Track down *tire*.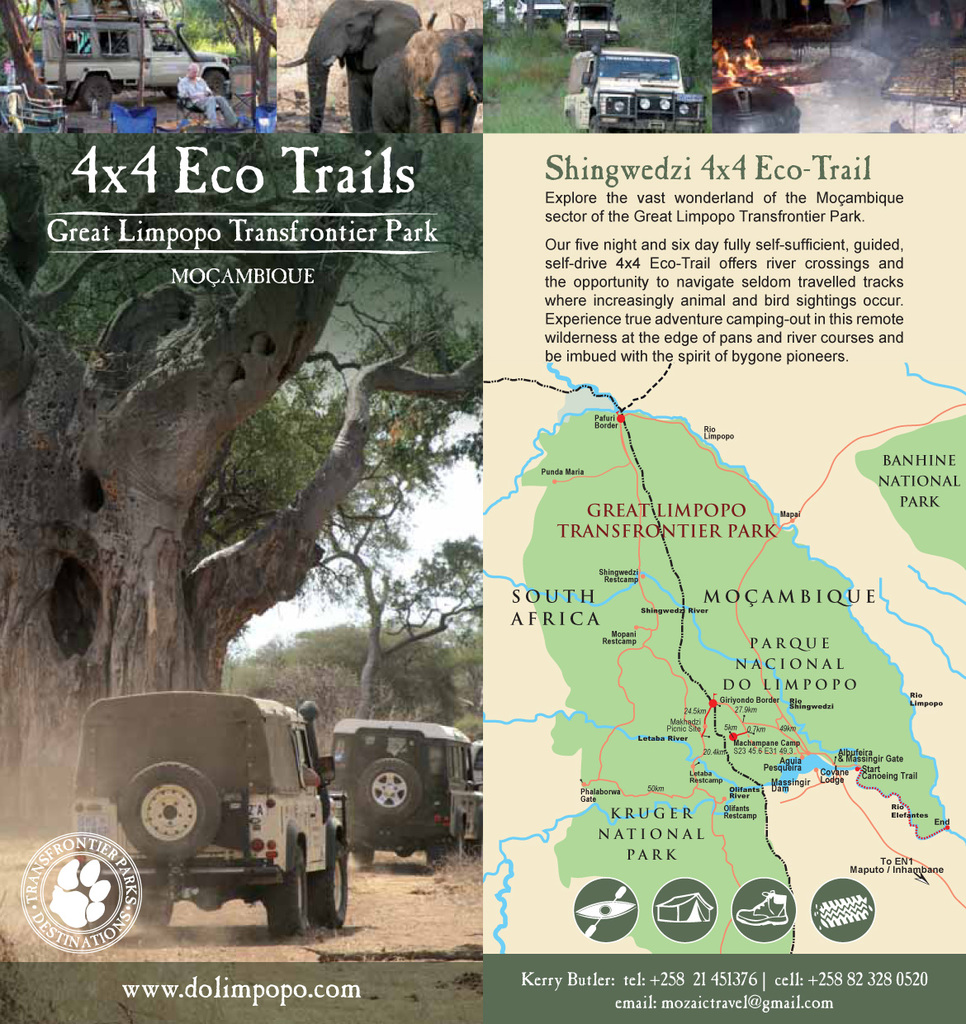
Tracked to [x1=452, y1=822, x2=467, y2=870].
